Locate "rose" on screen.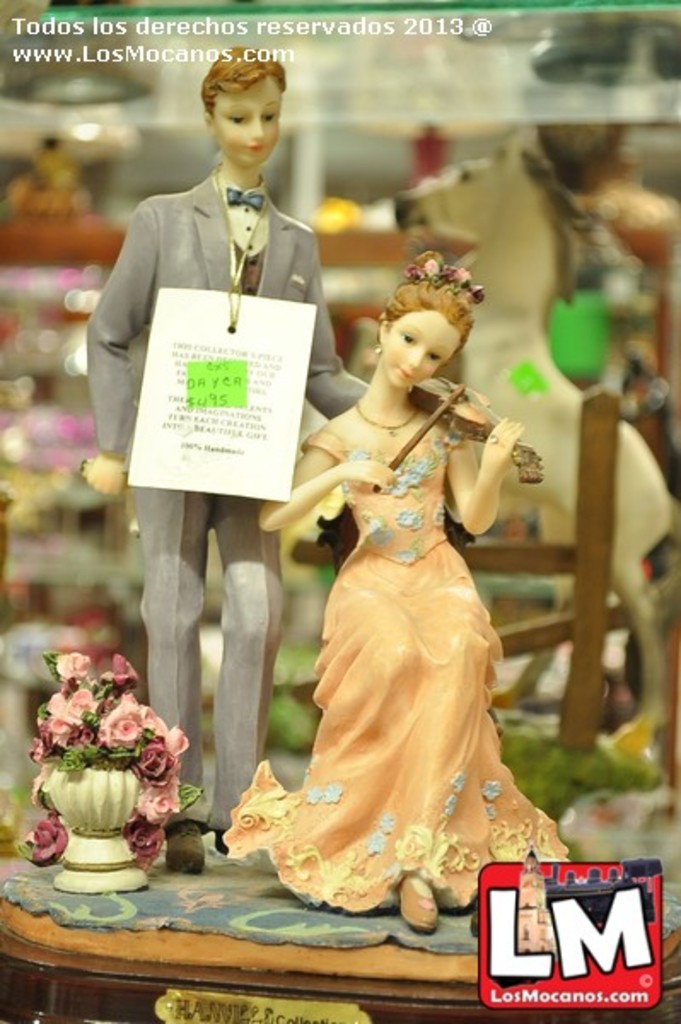
On screen at <bbox>473, 283, 488, 307</bbox>.
